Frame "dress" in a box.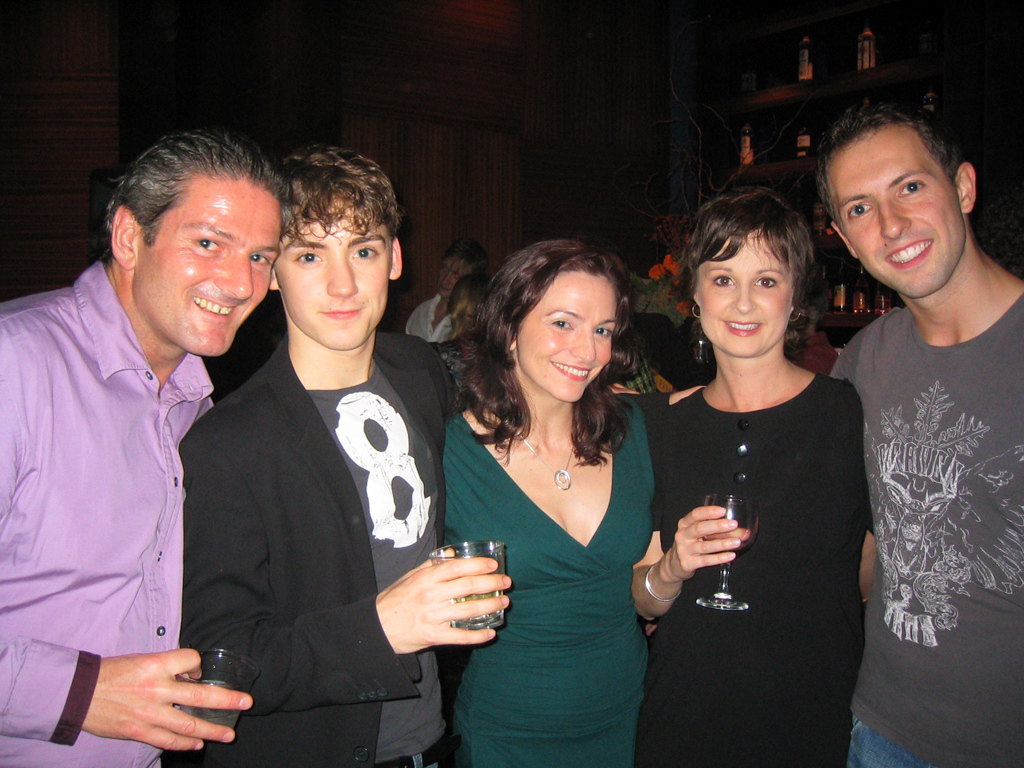
box(644, 373, 871, 761).
